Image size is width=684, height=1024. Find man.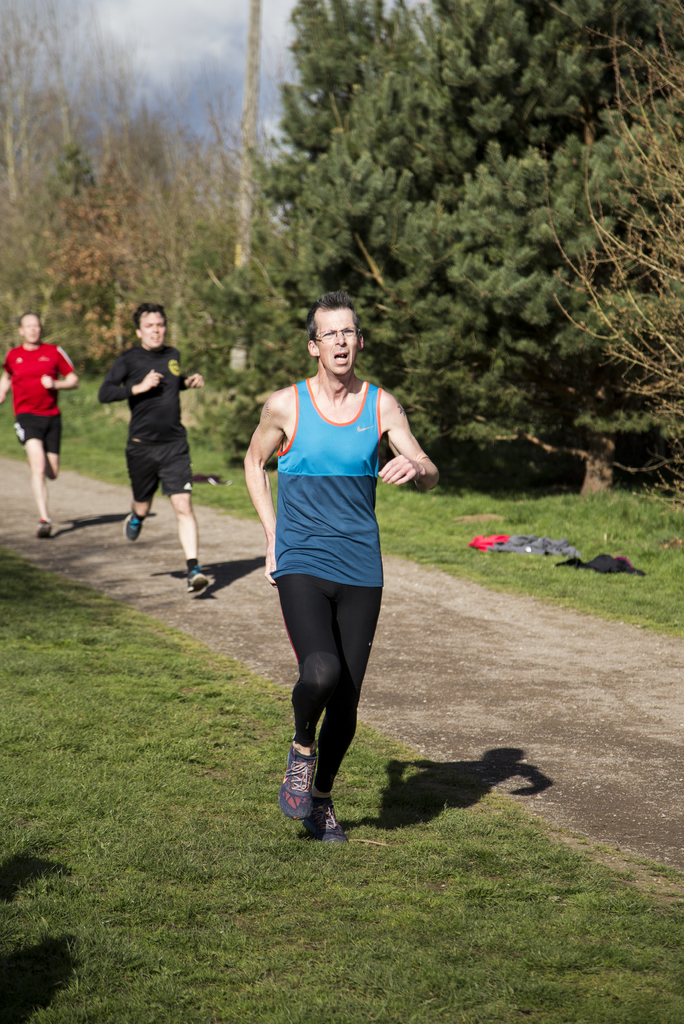
locate(0, 314, 85, 541).
